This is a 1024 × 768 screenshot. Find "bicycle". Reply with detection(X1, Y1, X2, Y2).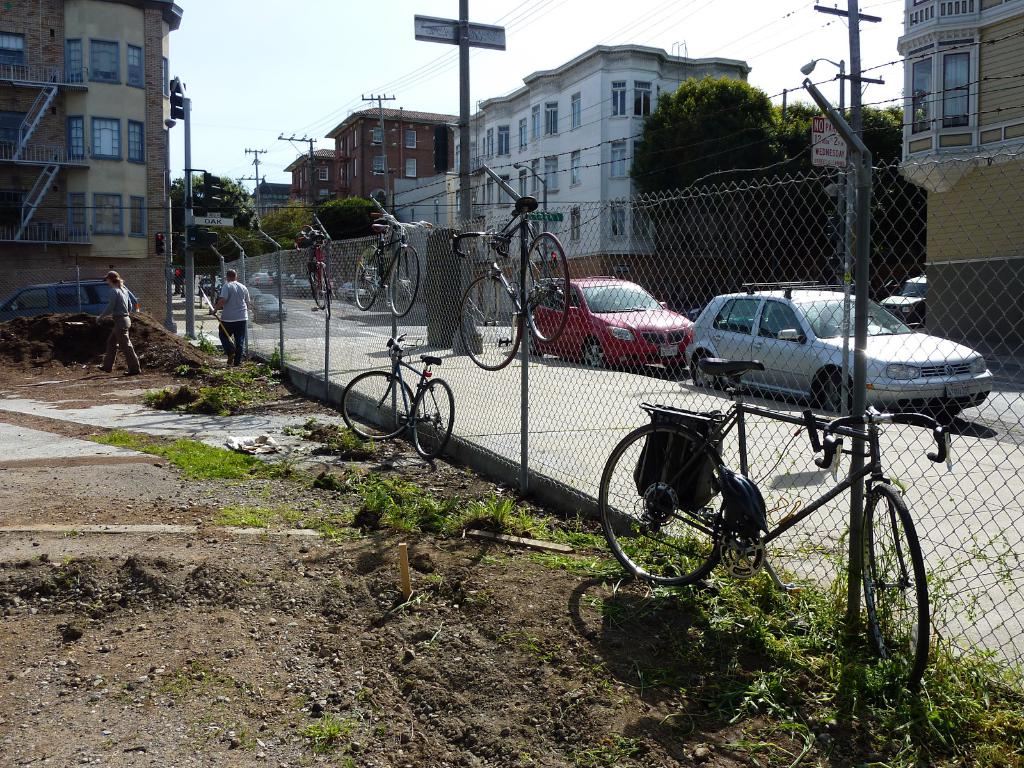
detection(596, 404, 951, 691).
